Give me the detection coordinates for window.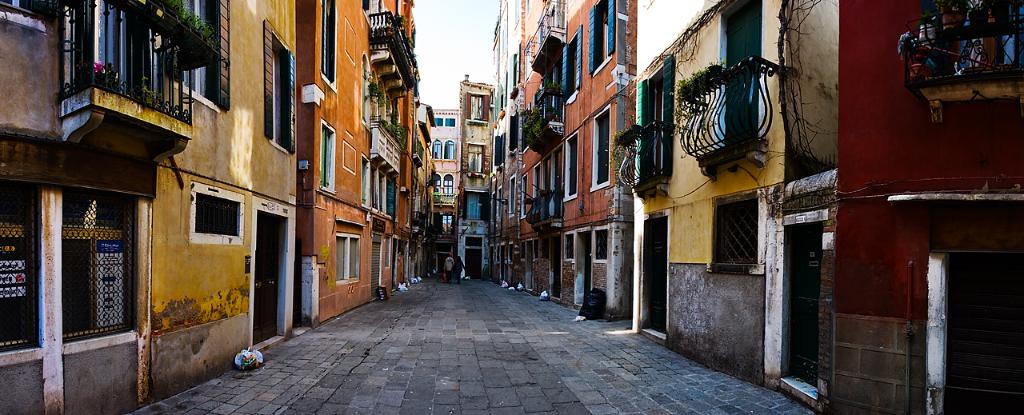
locate(337, 235, 364, 280).
